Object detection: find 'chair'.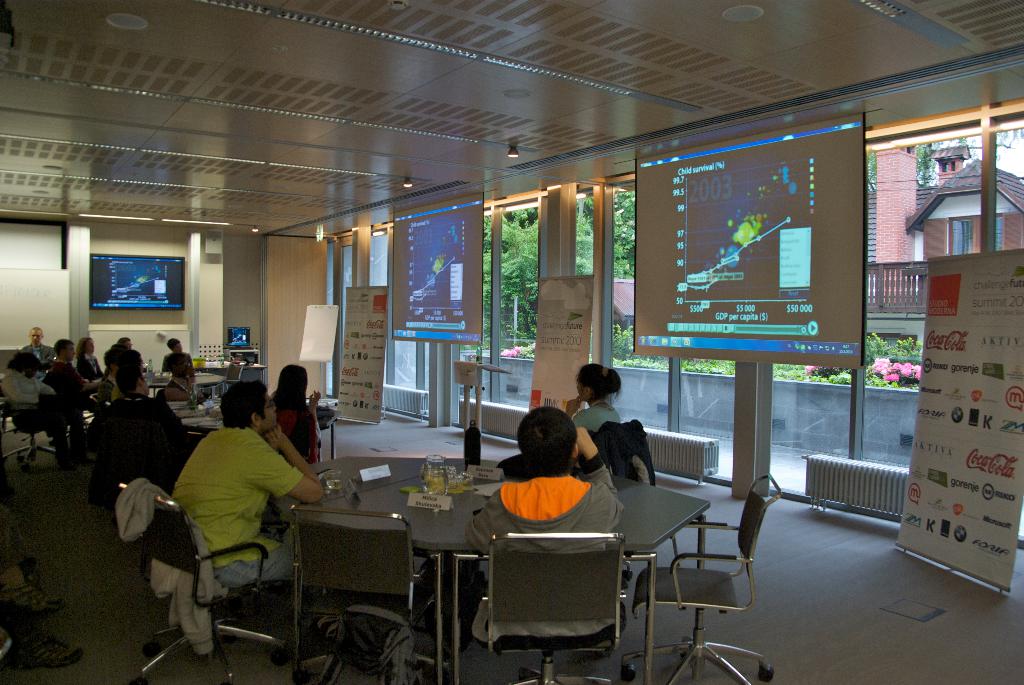
Rect(465, 524, 643, 681).
